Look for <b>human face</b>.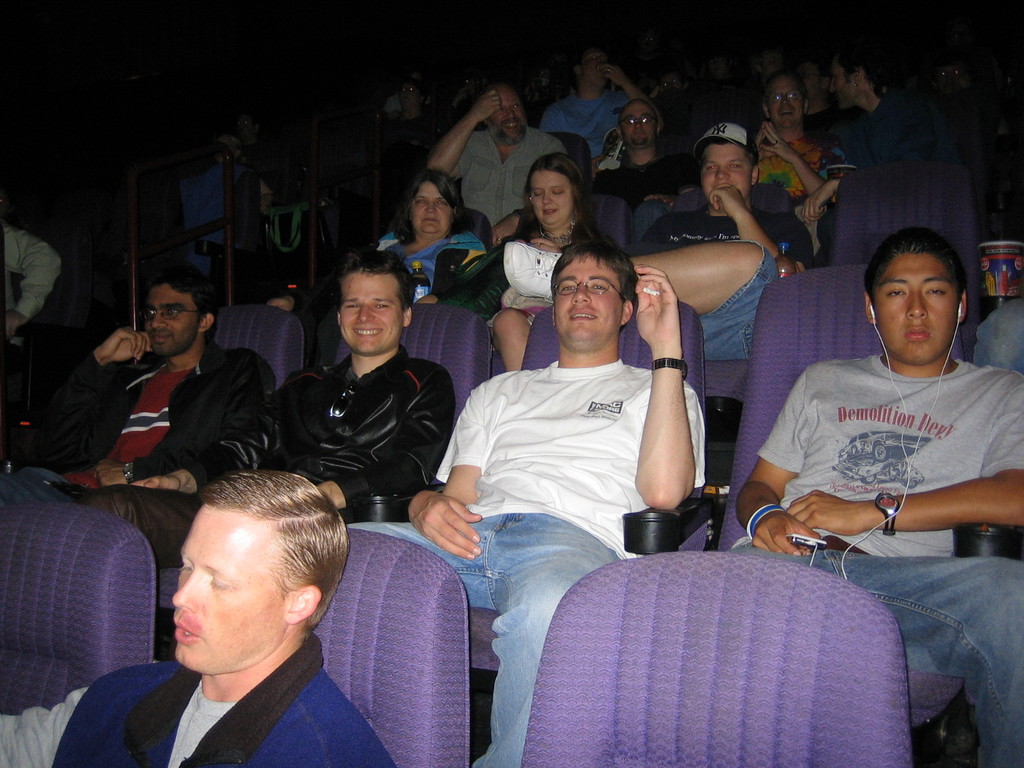
Found: bbox=[342, 271, 406, 352].
